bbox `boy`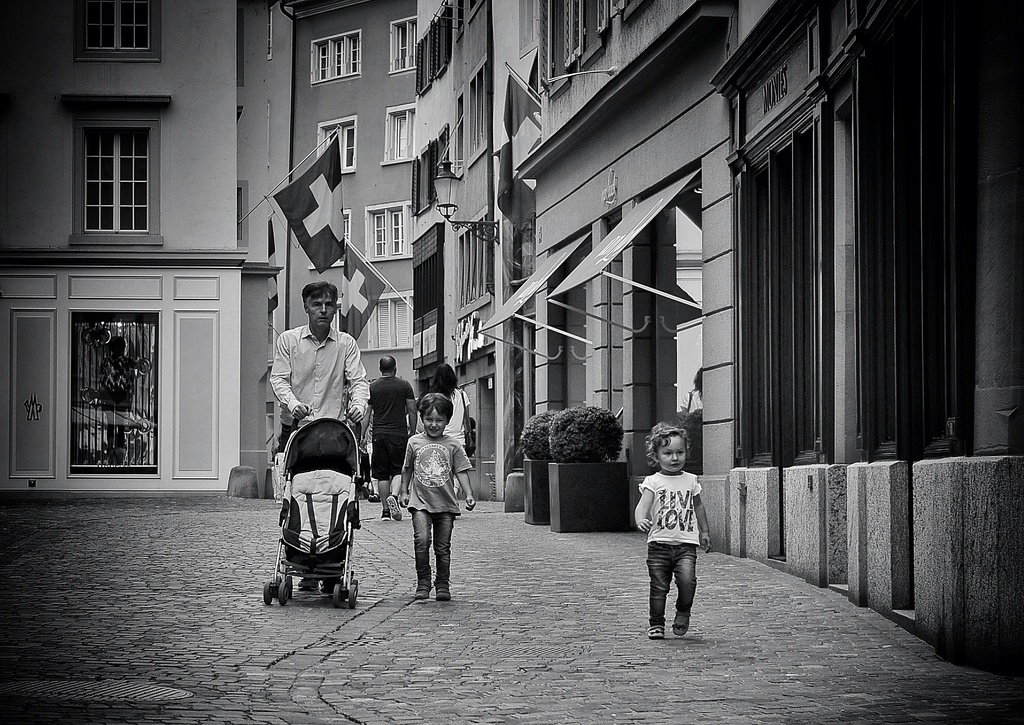
Rect(397, 388, 481, 597)
